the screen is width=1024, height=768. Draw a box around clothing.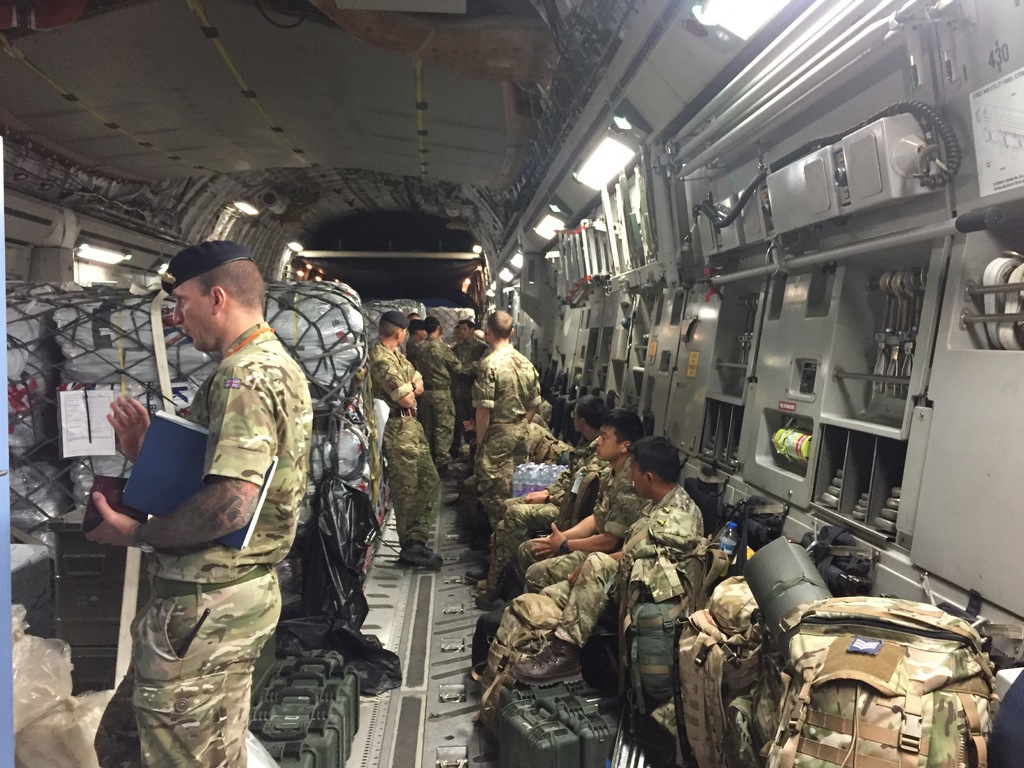
box(92, 566, 278, 767).
